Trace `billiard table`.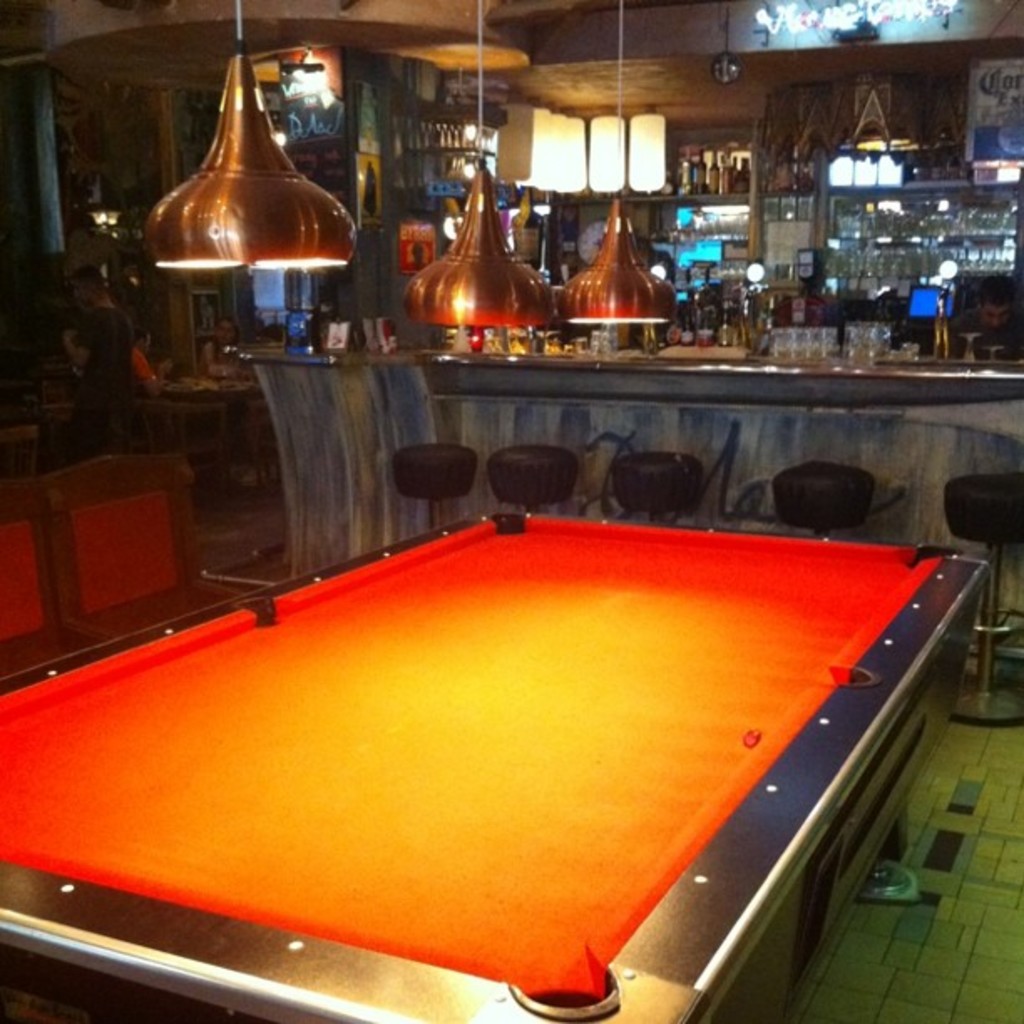
Traced to box(0, 504, 994, 1022).
